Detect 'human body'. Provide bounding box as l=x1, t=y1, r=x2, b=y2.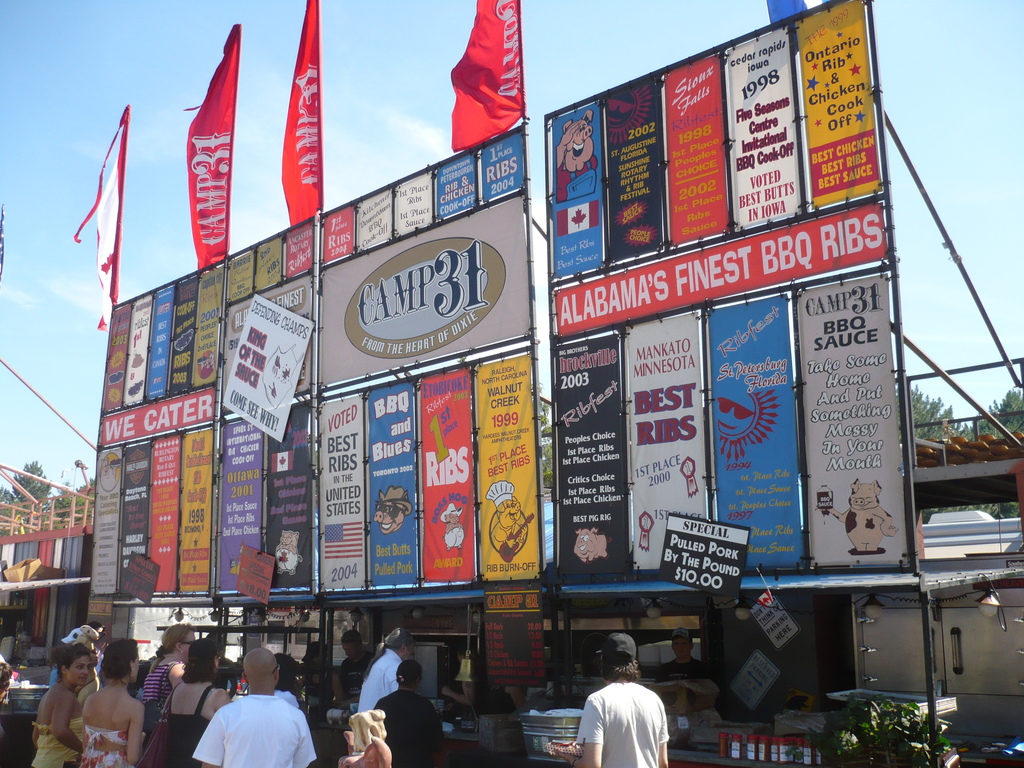
l=0, t=723, r=5, b=767.
